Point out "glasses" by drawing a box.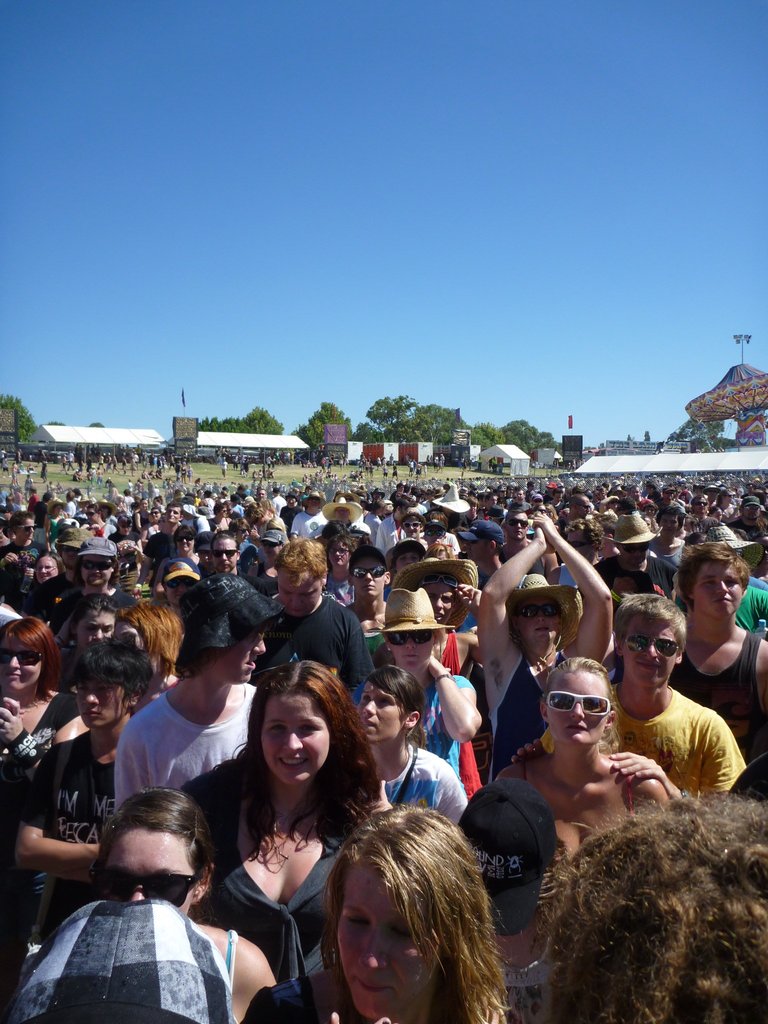
(x1=79, y1=558, x2=114, y2=571).
